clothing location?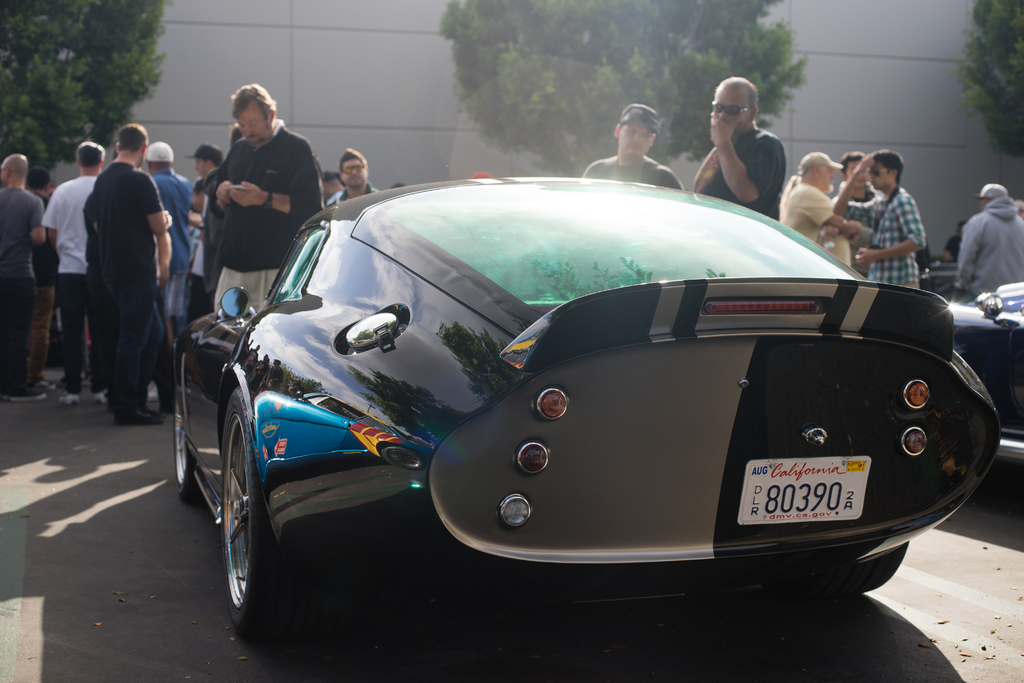
{"left": 327, "top": 185, "right": 376, "bottom": 201}
